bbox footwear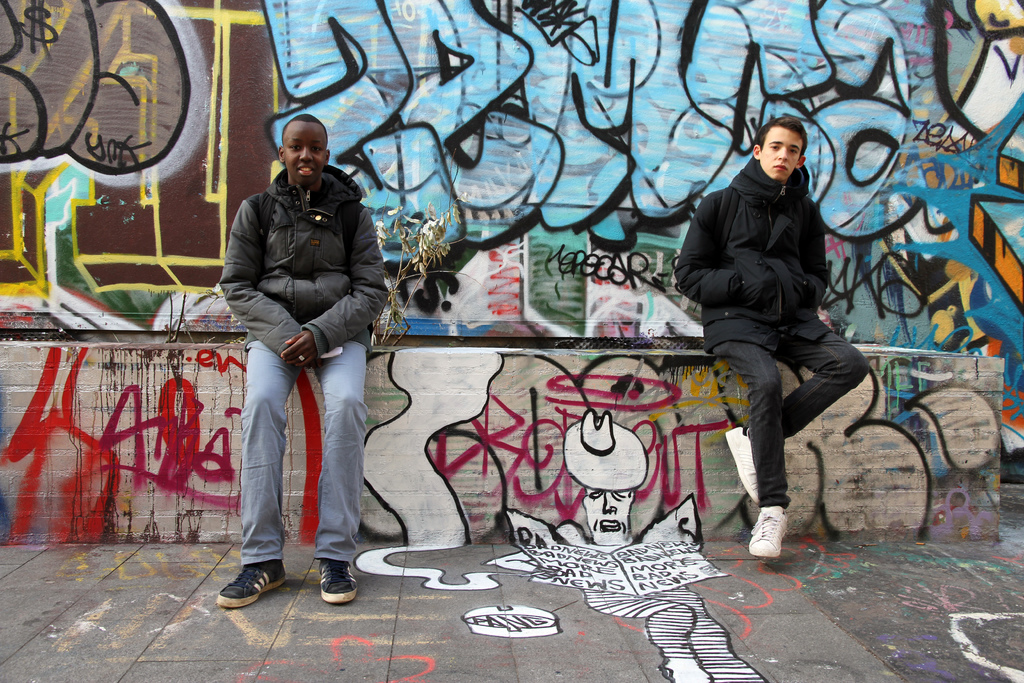
box=[748, 506, 789, 557]
